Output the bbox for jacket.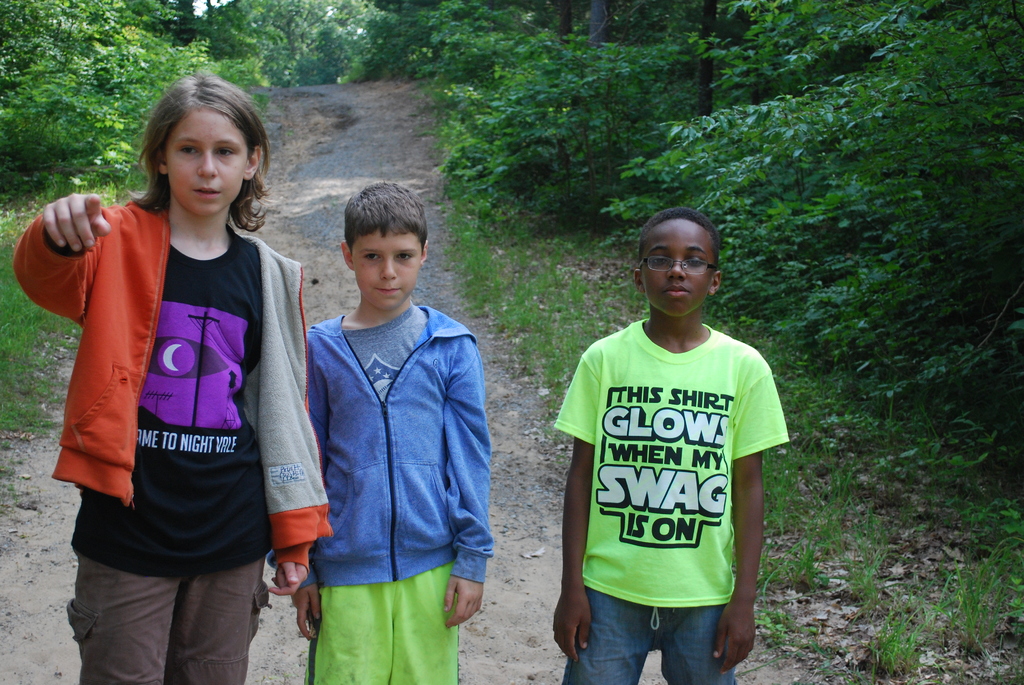
12, 203, 333, 567.
